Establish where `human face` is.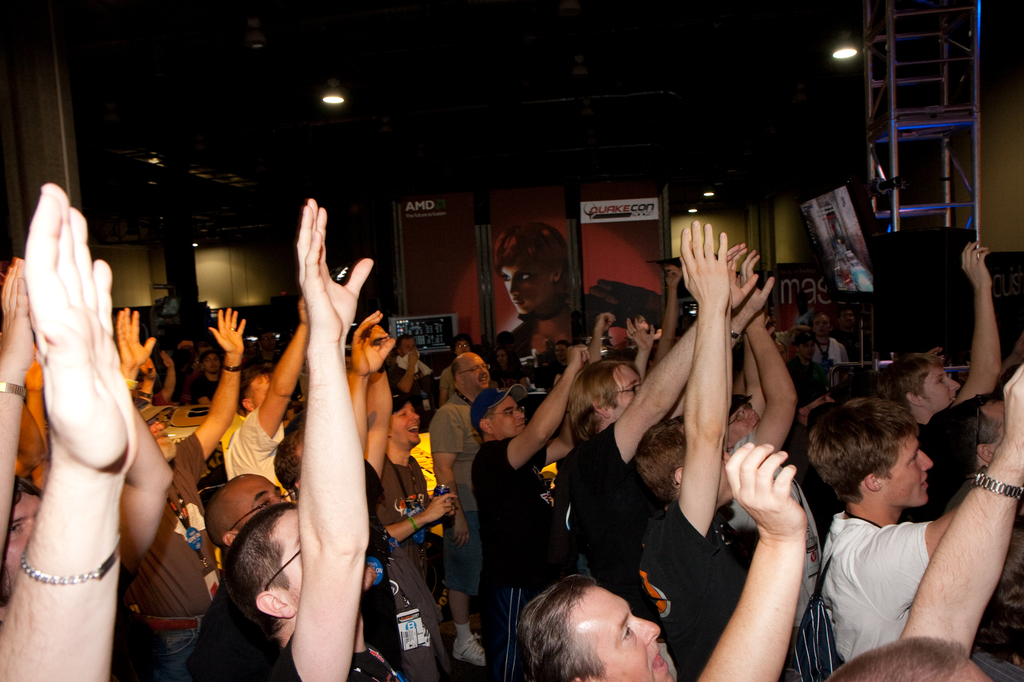
Established at (x1=397, y1=339, x2=414, y2=356).
